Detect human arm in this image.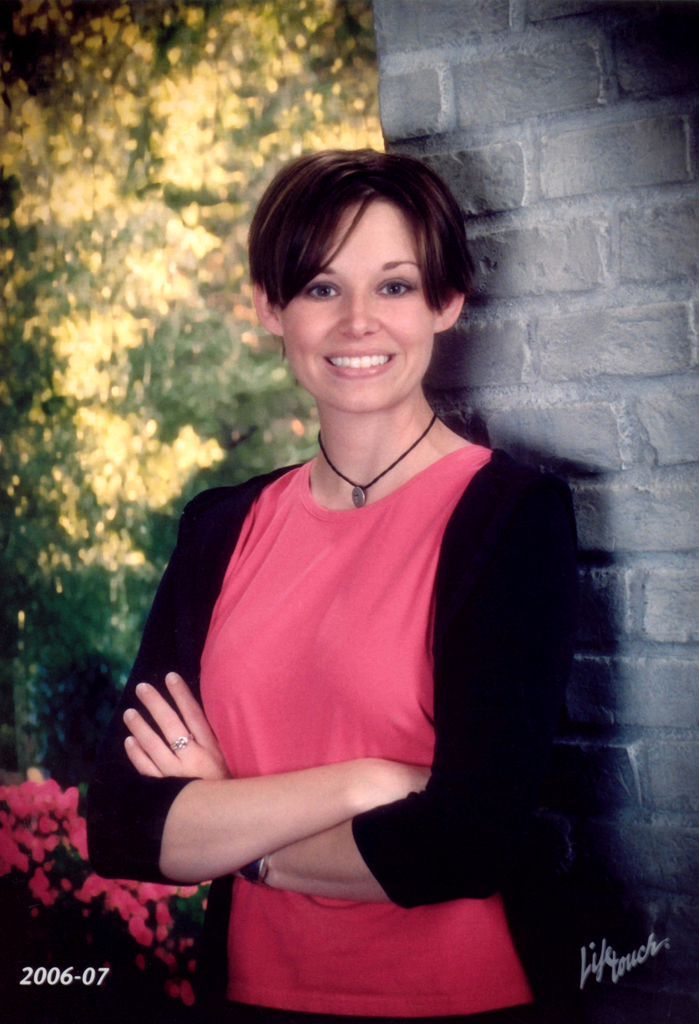
Detection: locate(118, 464, 580, 917).
